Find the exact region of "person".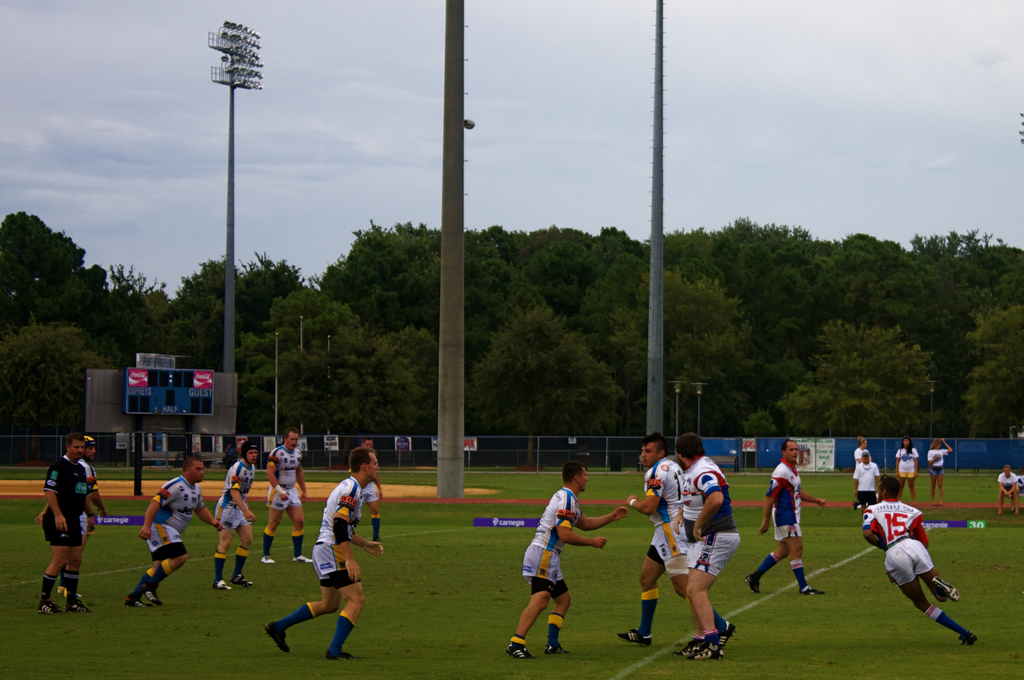
Exact region: pyautogui.locateOnScreen(121, 454, 221, 612).
